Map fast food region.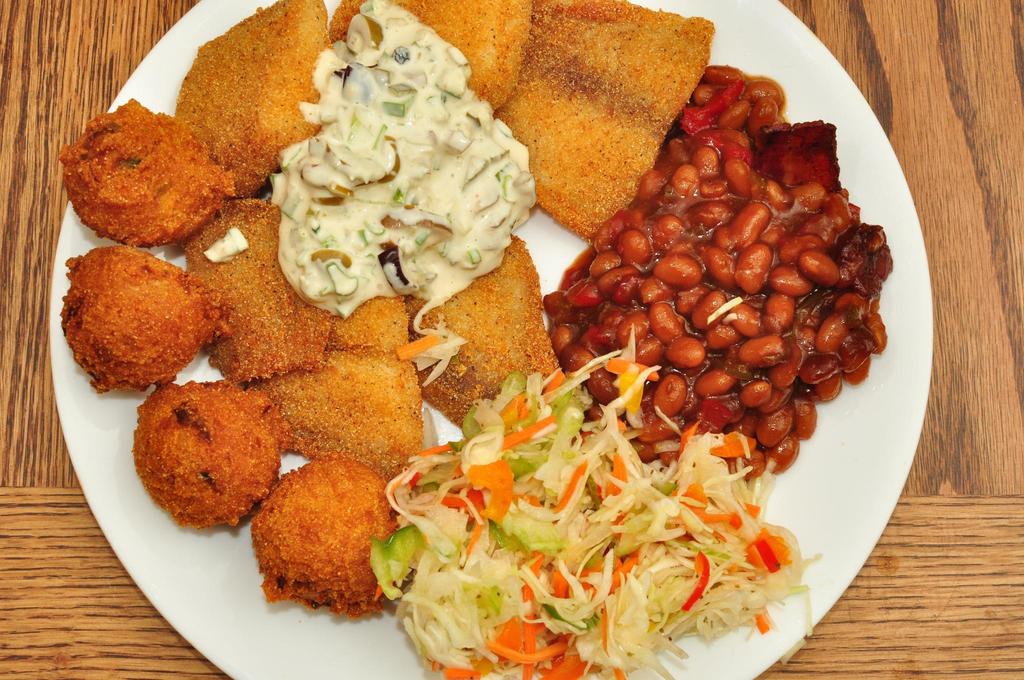
Mapped to box(48, 91, 243, 257).
